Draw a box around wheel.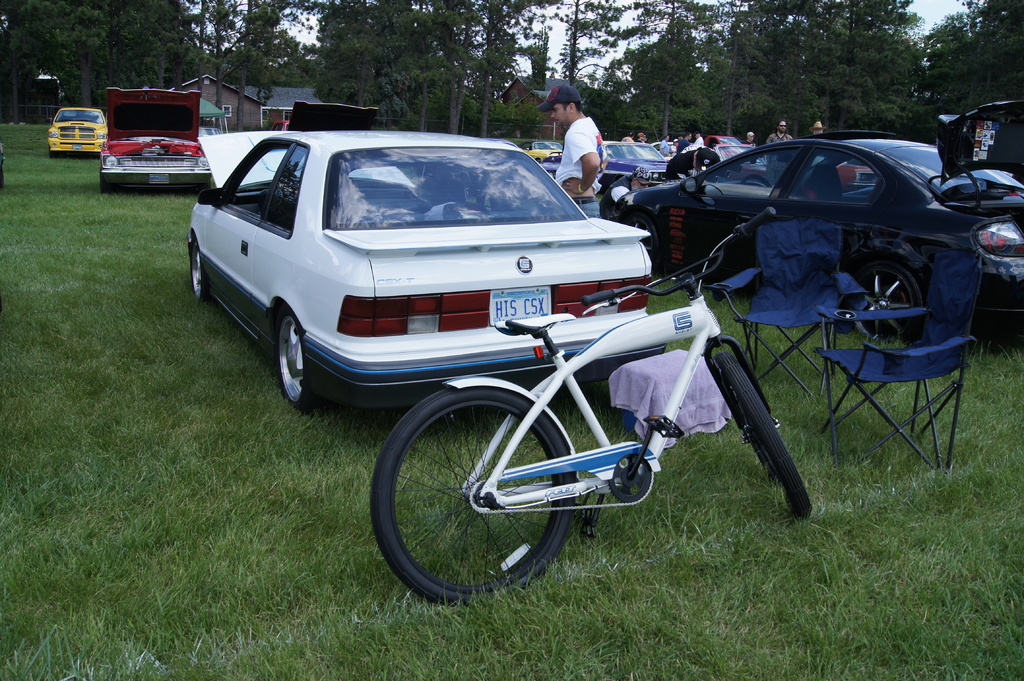
l=190, t=238, r=207, b=301.
